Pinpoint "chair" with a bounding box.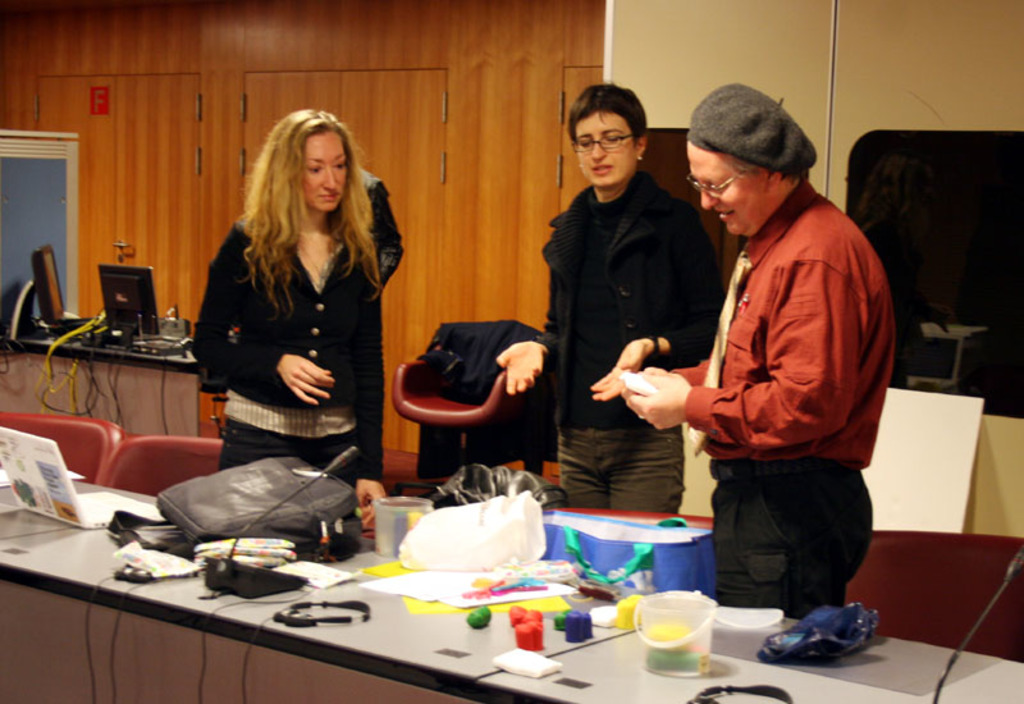
rect(97, 430, 227, 495).
